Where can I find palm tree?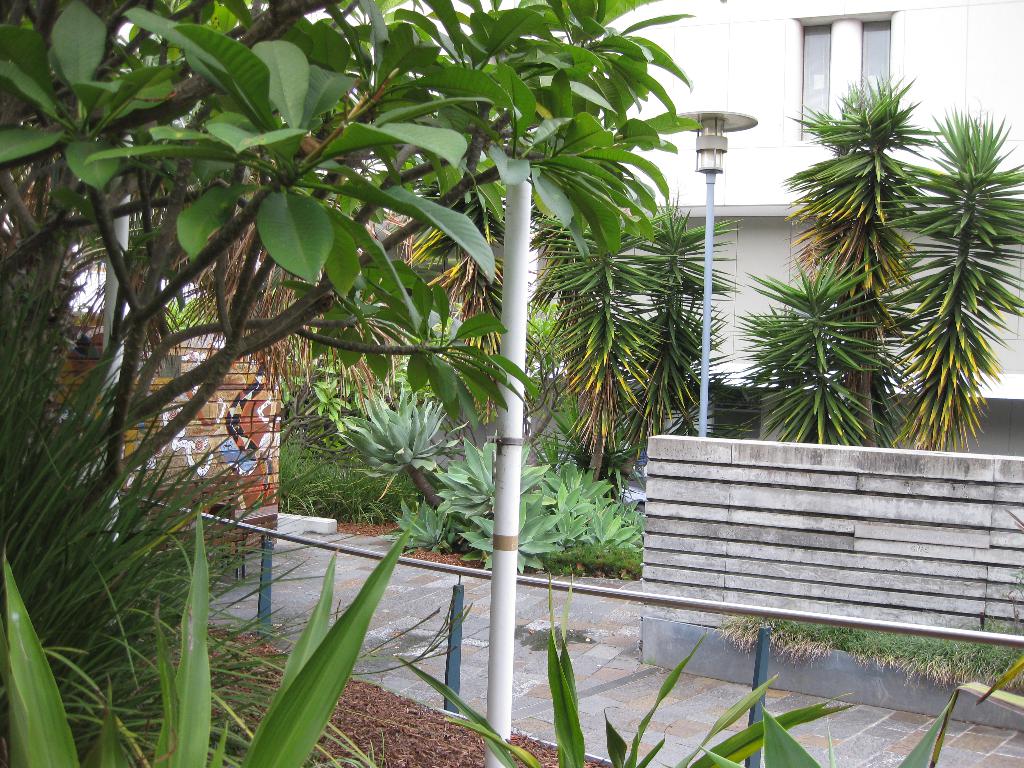
You can find it at [x1=888, y1=141, x2=1007, y2=422].
